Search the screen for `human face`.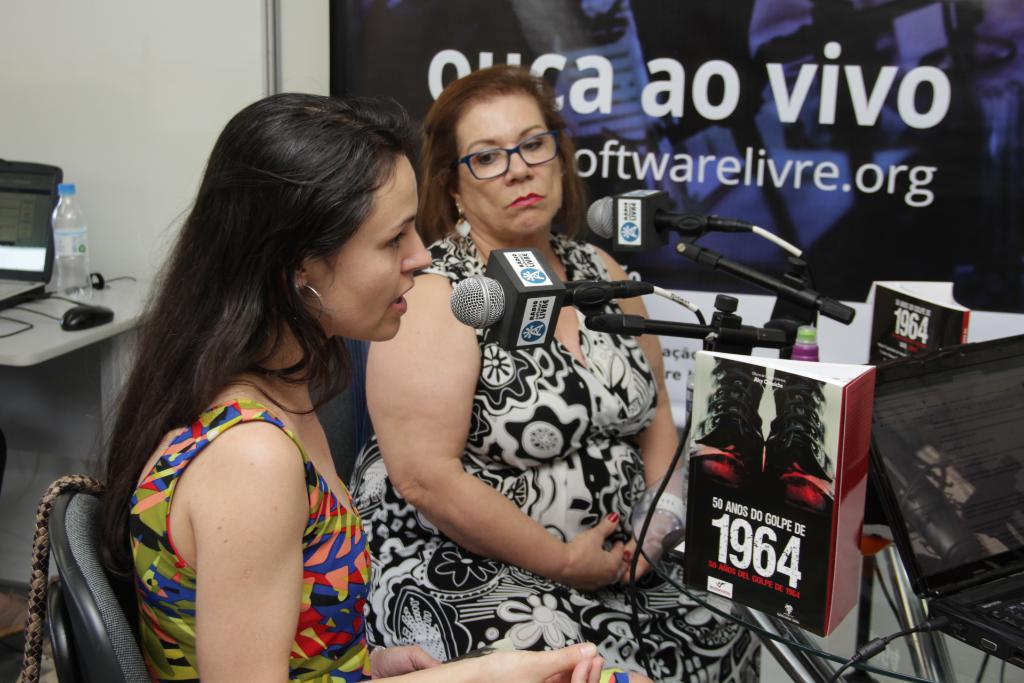
Found at BBox(452, 92, 563, 239).
